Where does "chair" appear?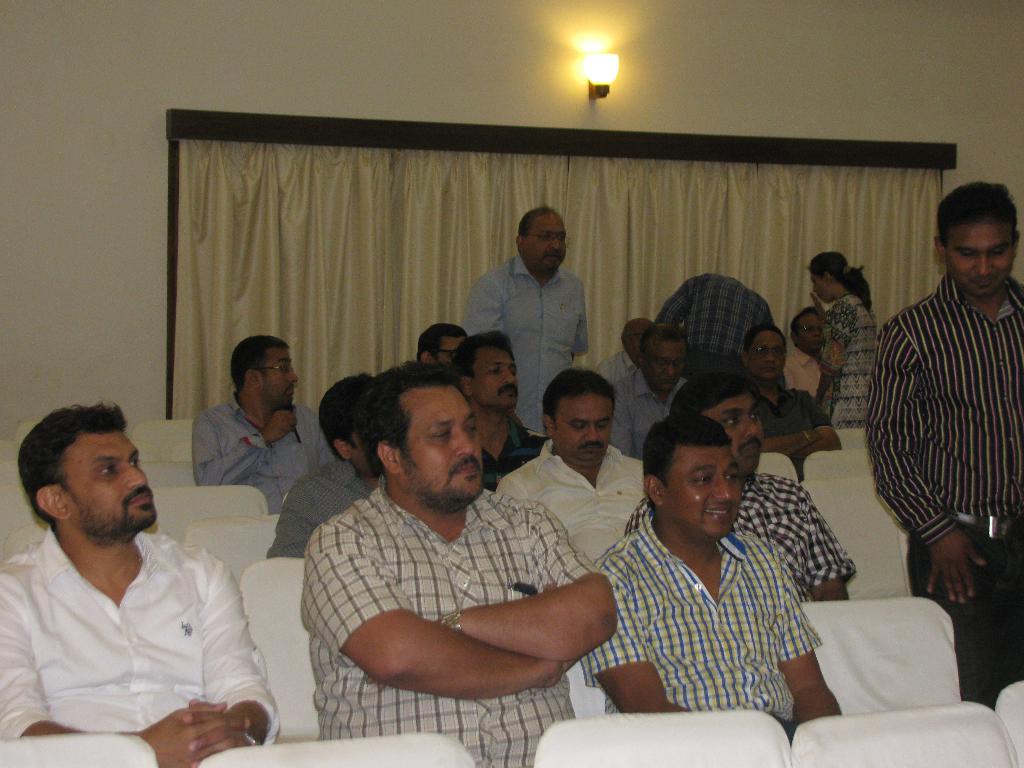
Appears at pyautogui.locateOnScreen(196, 729, 479, 767).
